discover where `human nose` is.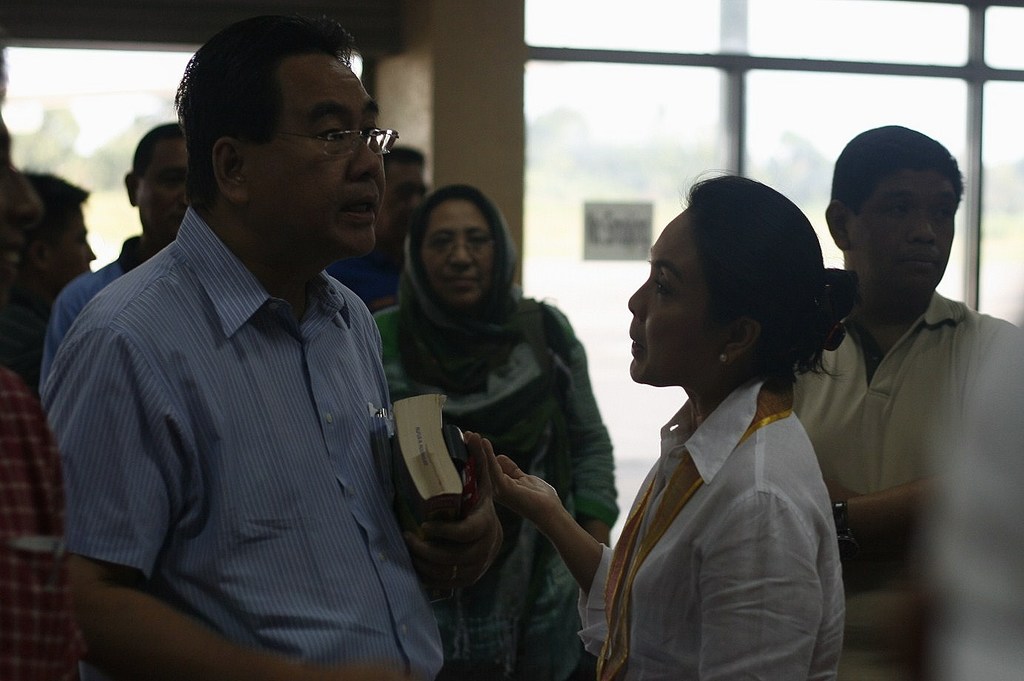
Discovered at locate(447, 236, 476, 265).
